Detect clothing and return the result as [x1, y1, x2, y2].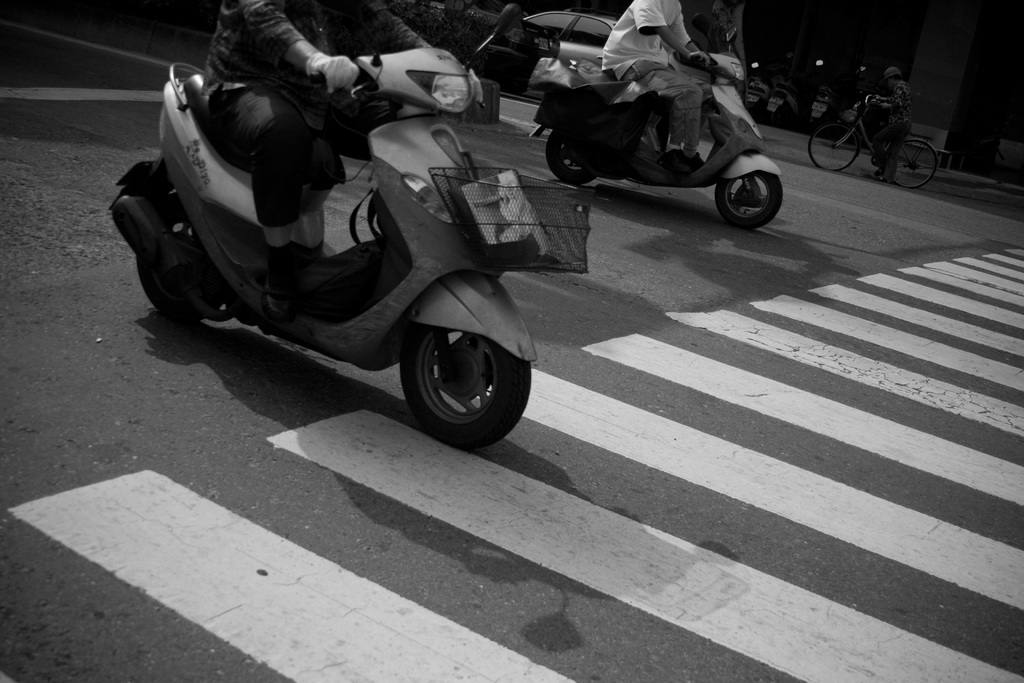
[197, 0, 433, 257].
